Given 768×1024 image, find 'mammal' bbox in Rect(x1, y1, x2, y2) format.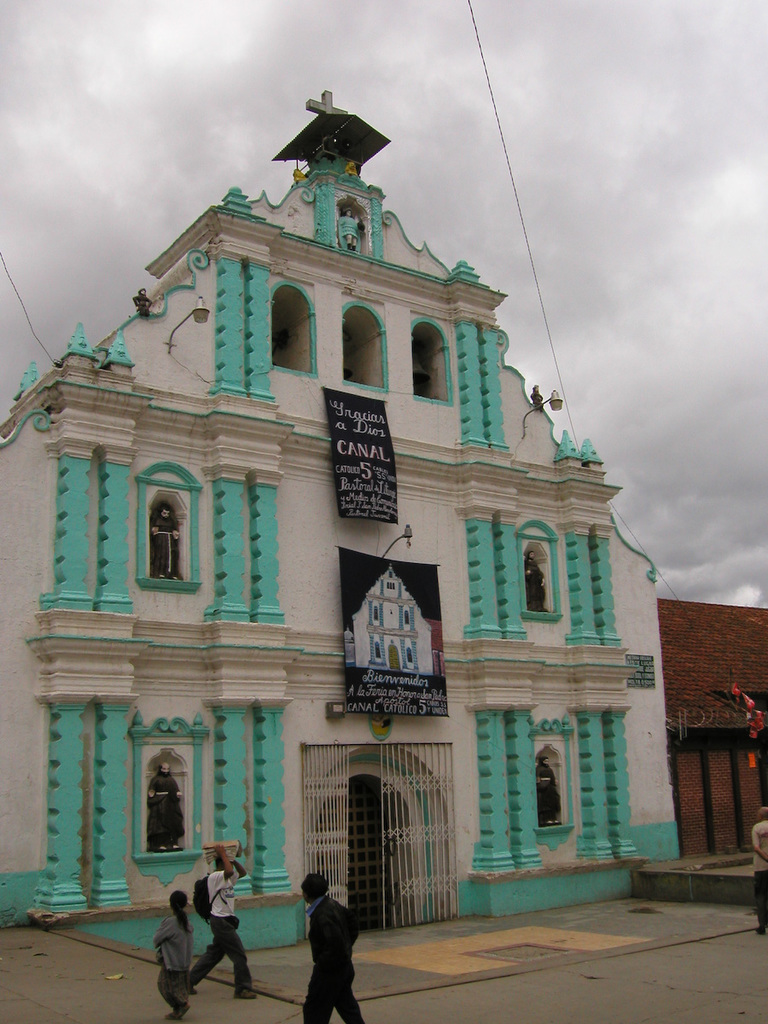
Rect(197, 841, 248, 998).
